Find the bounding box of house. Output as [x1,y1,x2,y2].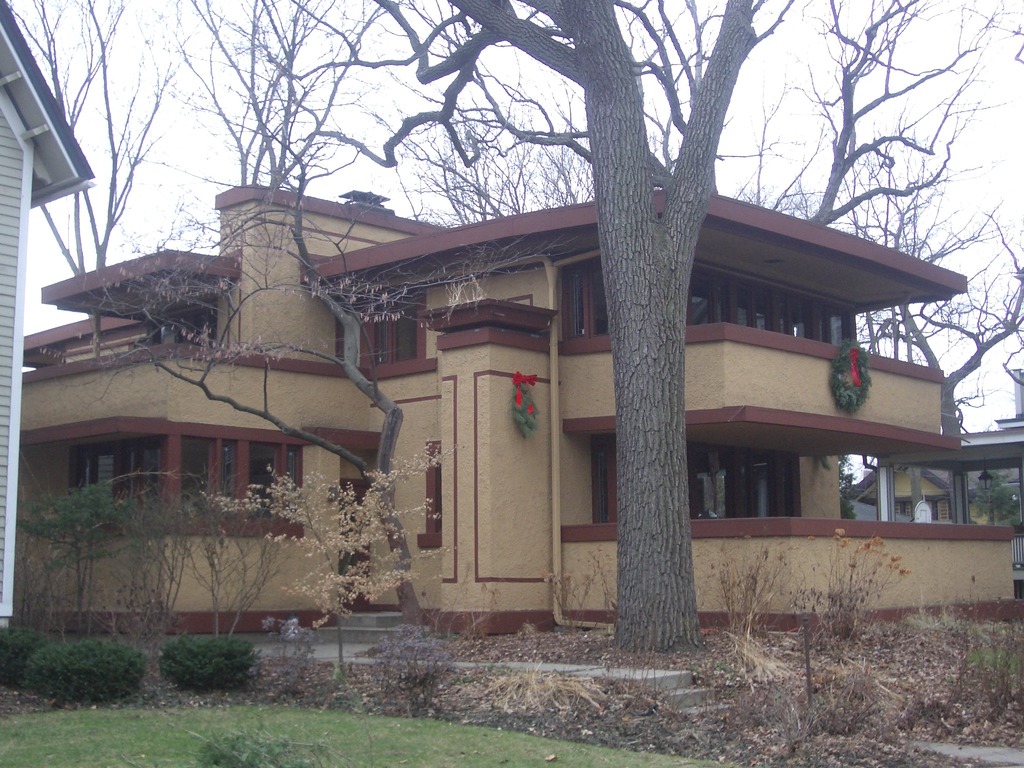
[840,445,1023,529].
